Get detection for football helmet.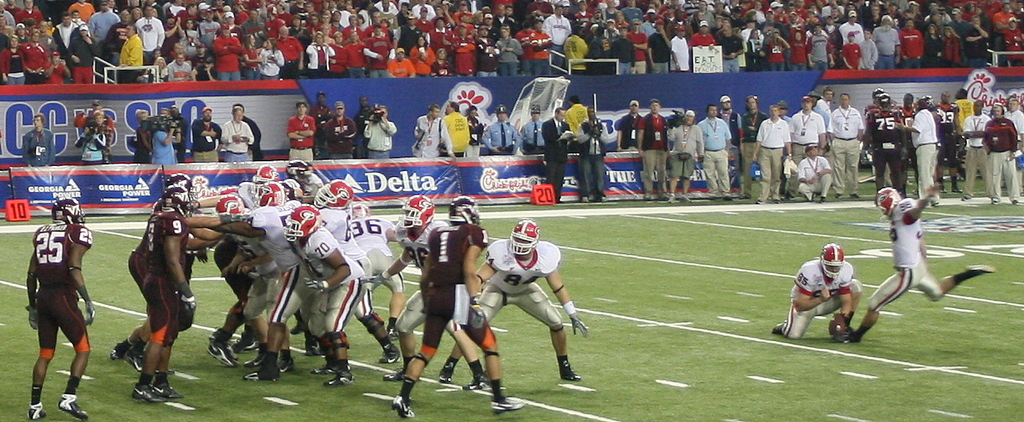
Detection: 455:195:477:225.
